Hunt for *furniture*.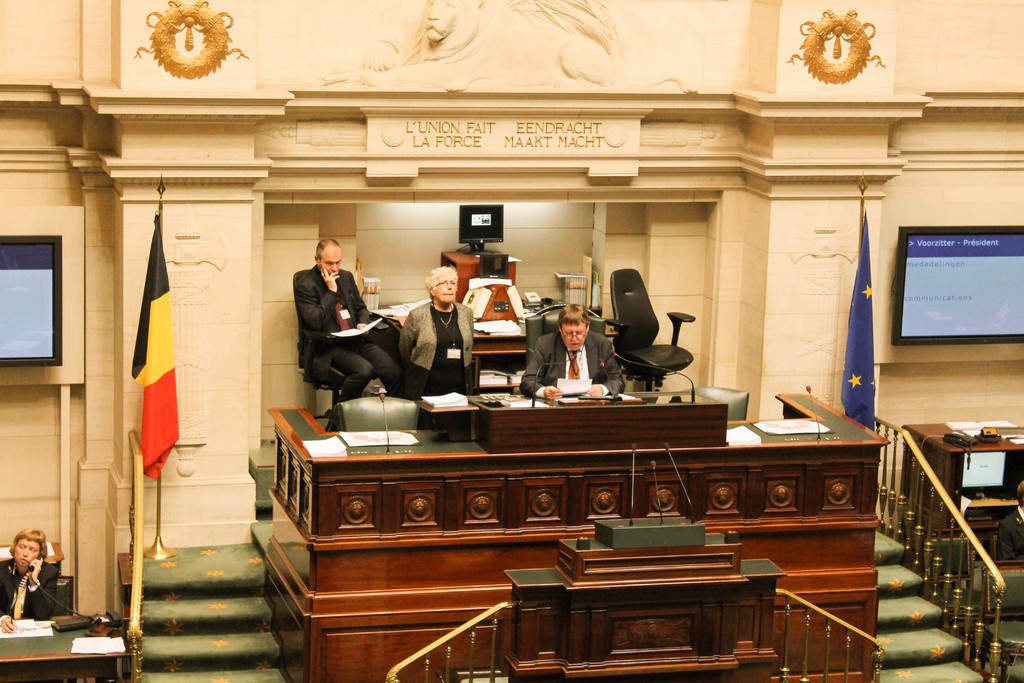
Hunted down at detection(0, 539, 60, 580).
